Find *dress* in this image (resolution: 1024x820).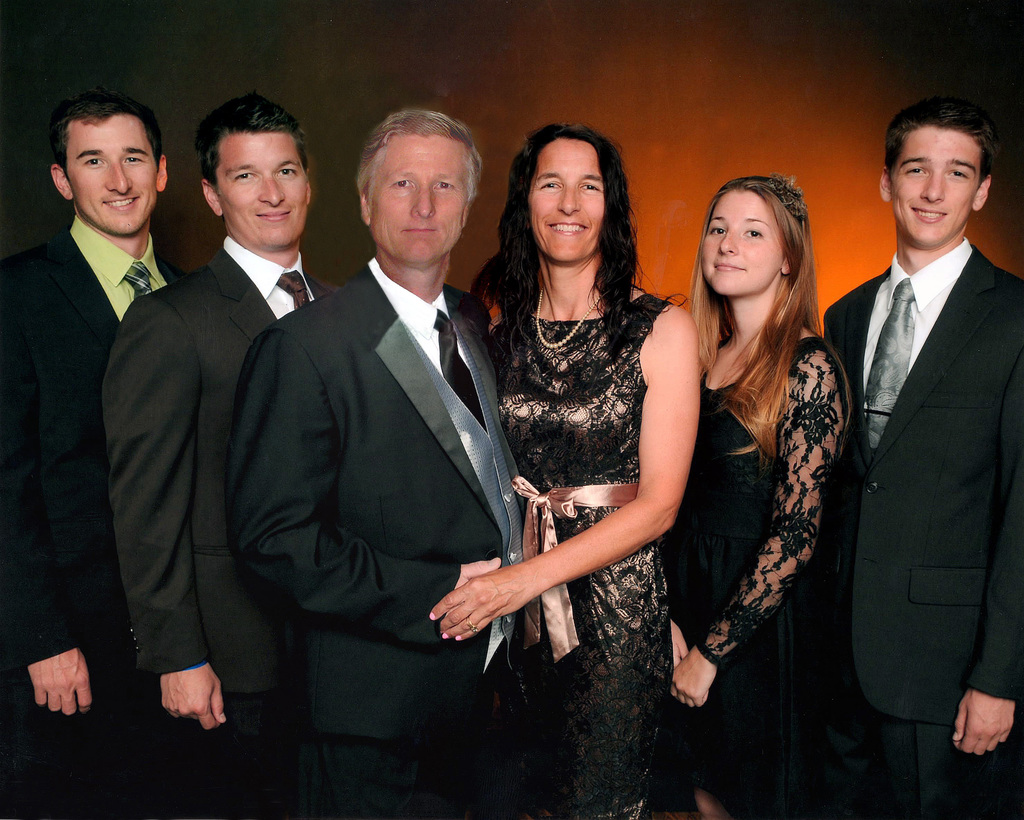
l=483, t=286, r=673, b=819.
